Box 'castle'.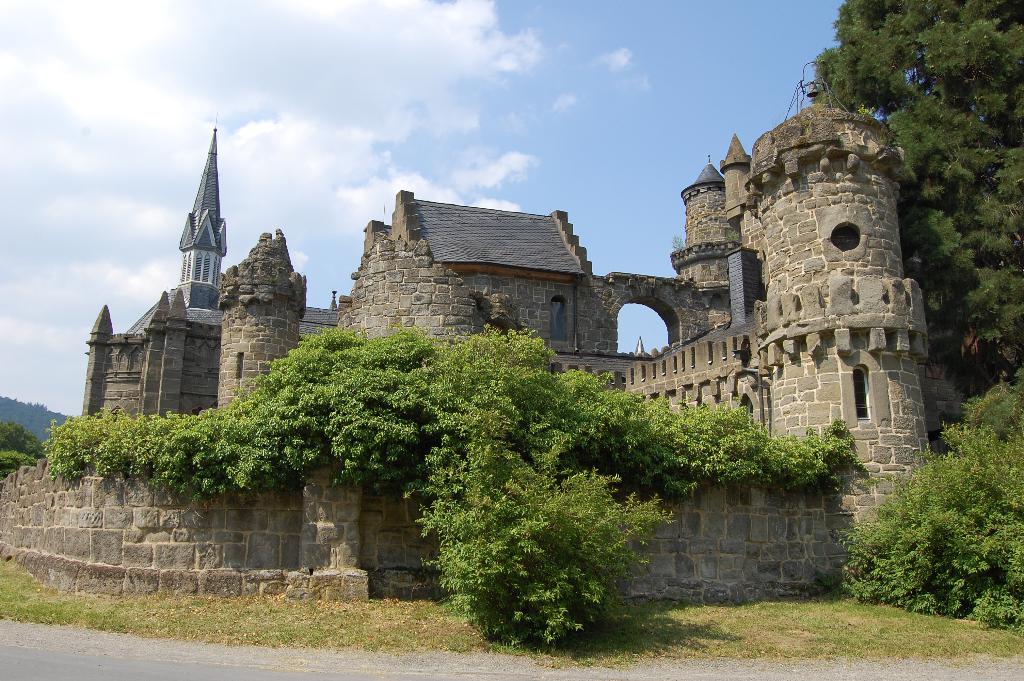
<box>70,87,950,581</box>.
